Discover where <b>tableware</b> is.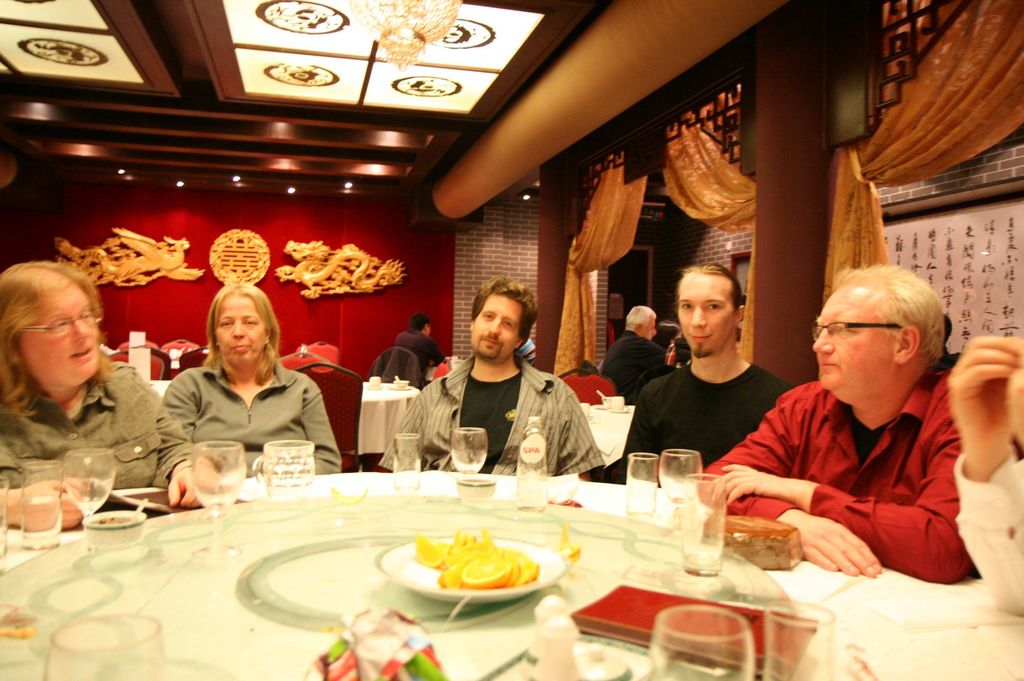
Discovered at [42, 616, 163, 680].
